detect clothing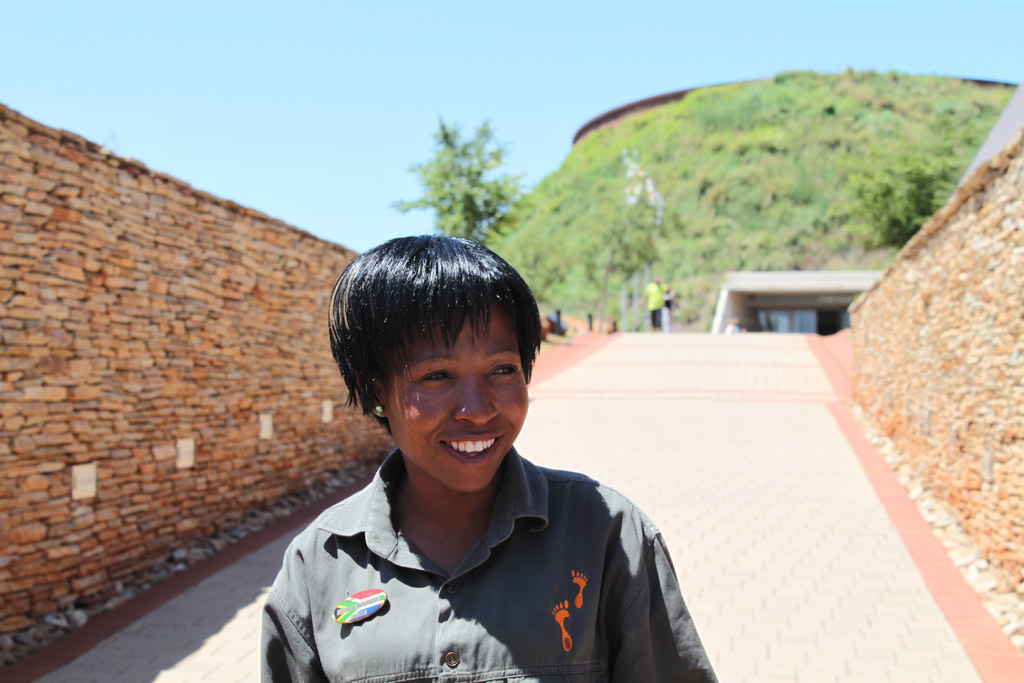
locate(644, 280, 664, 328)
